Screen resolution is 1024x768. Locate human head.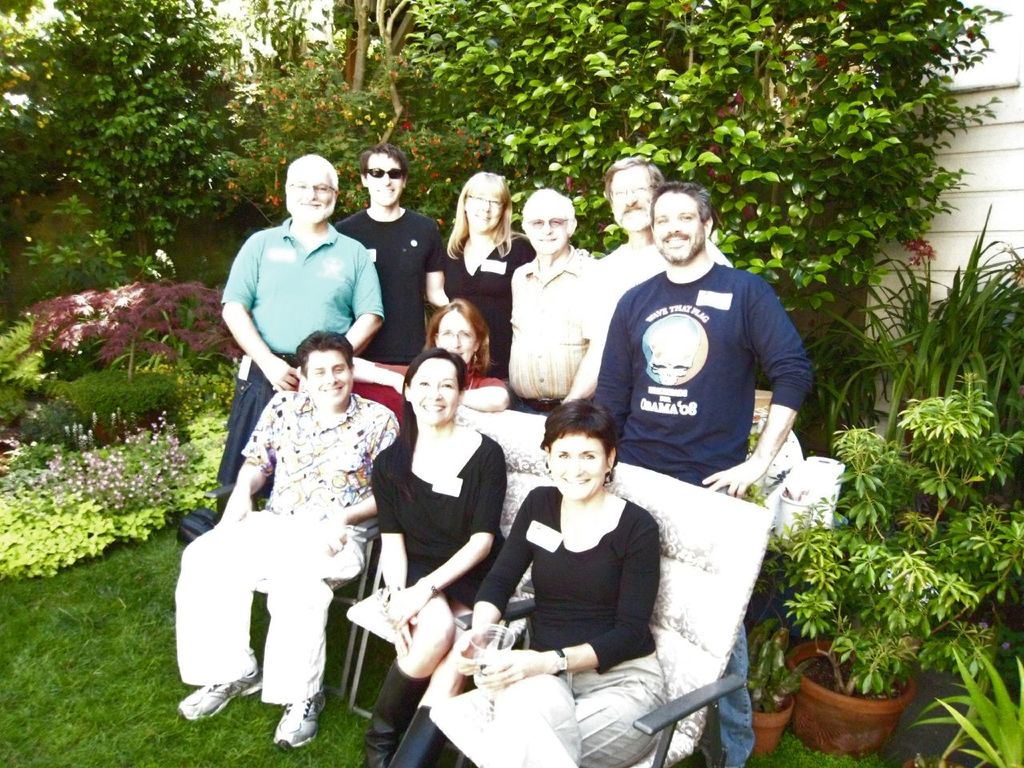
[left=521, top=186, right=578, bottom=254].
